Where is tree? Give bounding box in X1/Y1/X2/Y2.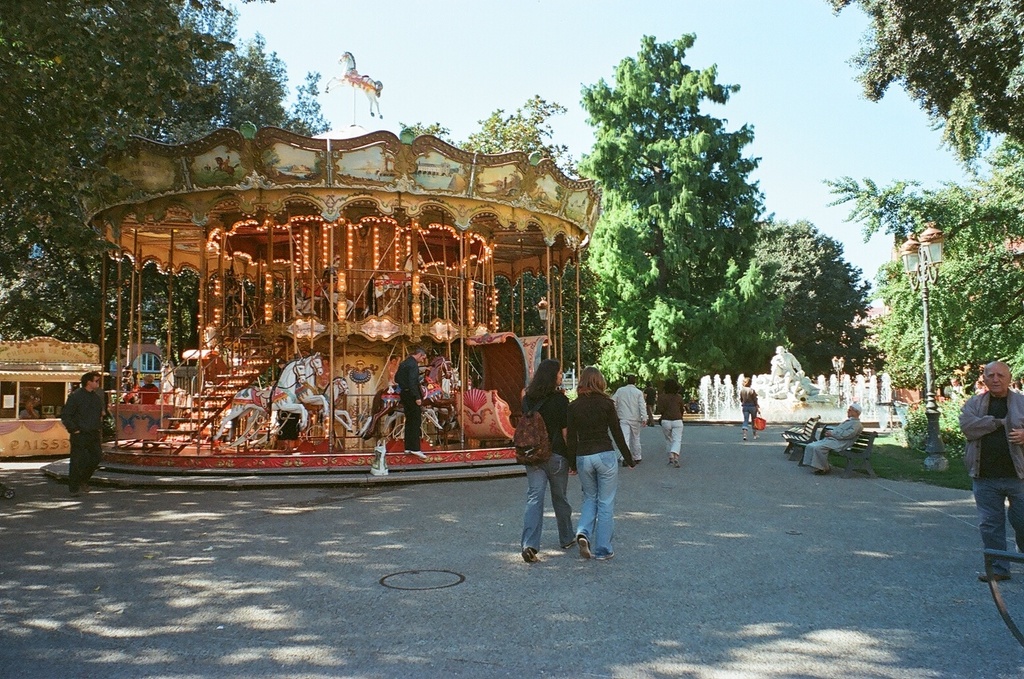
746/214/887/382.
